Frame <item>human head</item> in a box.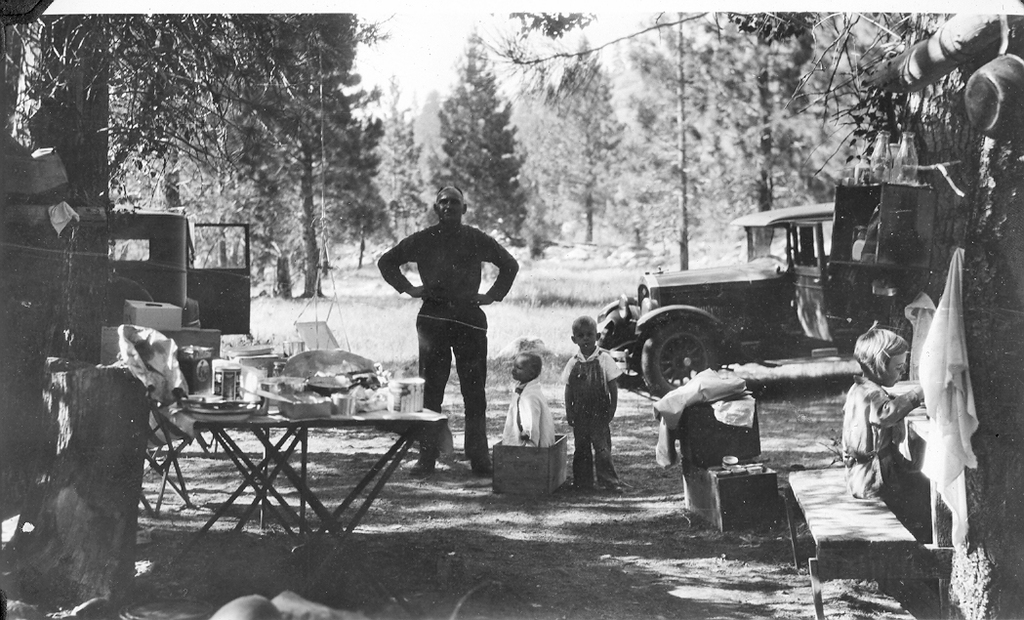
[511, 350, 545, 379].
